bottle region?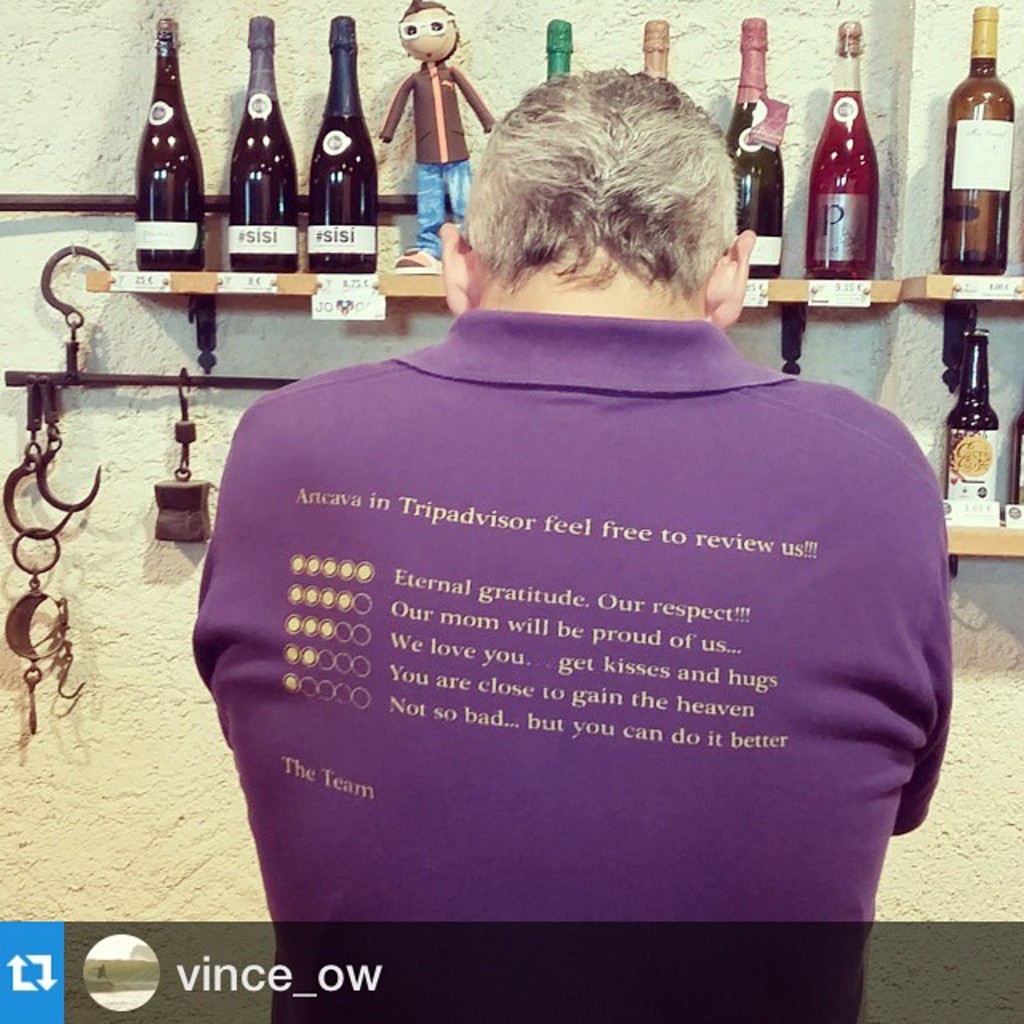
rect(947, 325, 1002, 494)
